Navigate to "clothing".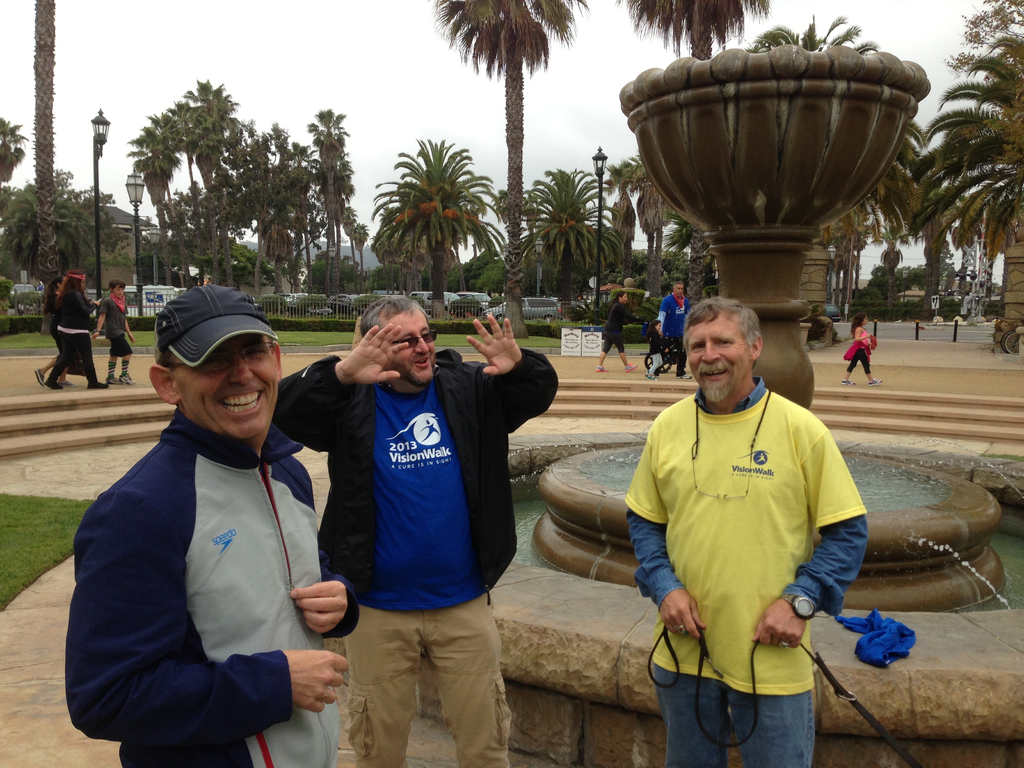
Navigation target: [652, 331, 671, 383].
